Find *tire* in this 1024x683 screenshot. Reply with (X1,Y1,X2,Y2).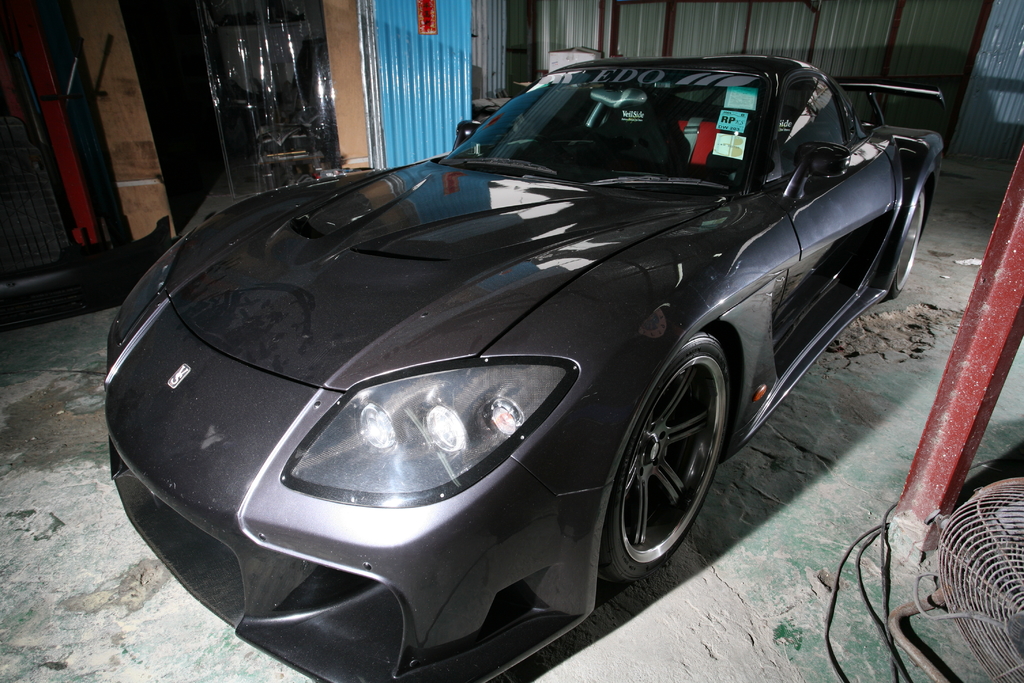
(591,322,744,601).
